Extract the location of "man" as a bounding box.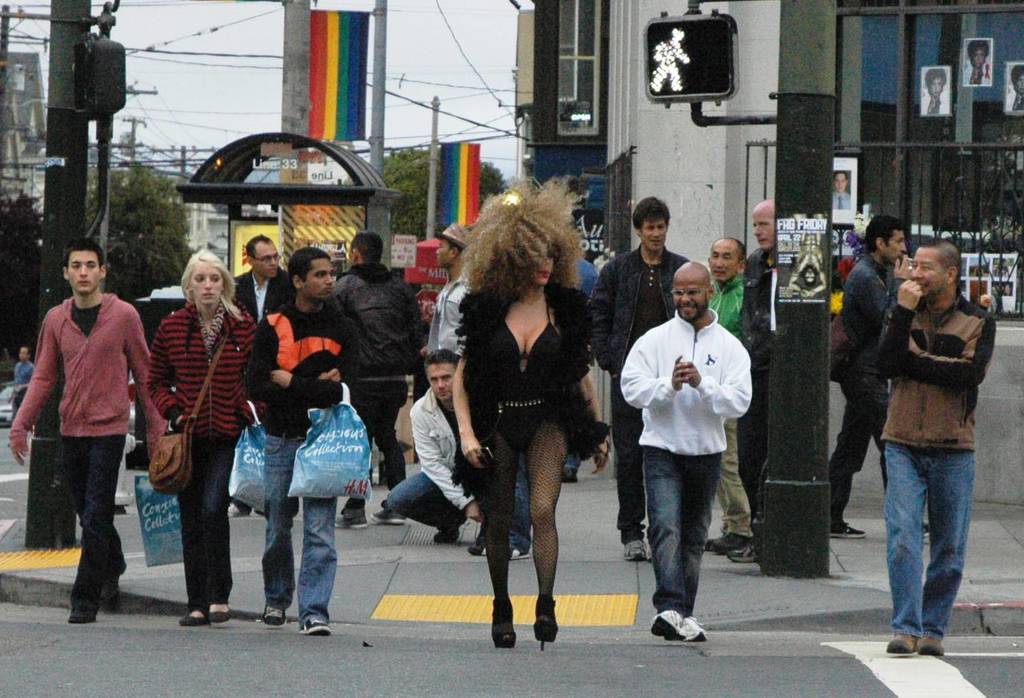
pyautogui.locateOnScreen(817, 220, 932, 546).
